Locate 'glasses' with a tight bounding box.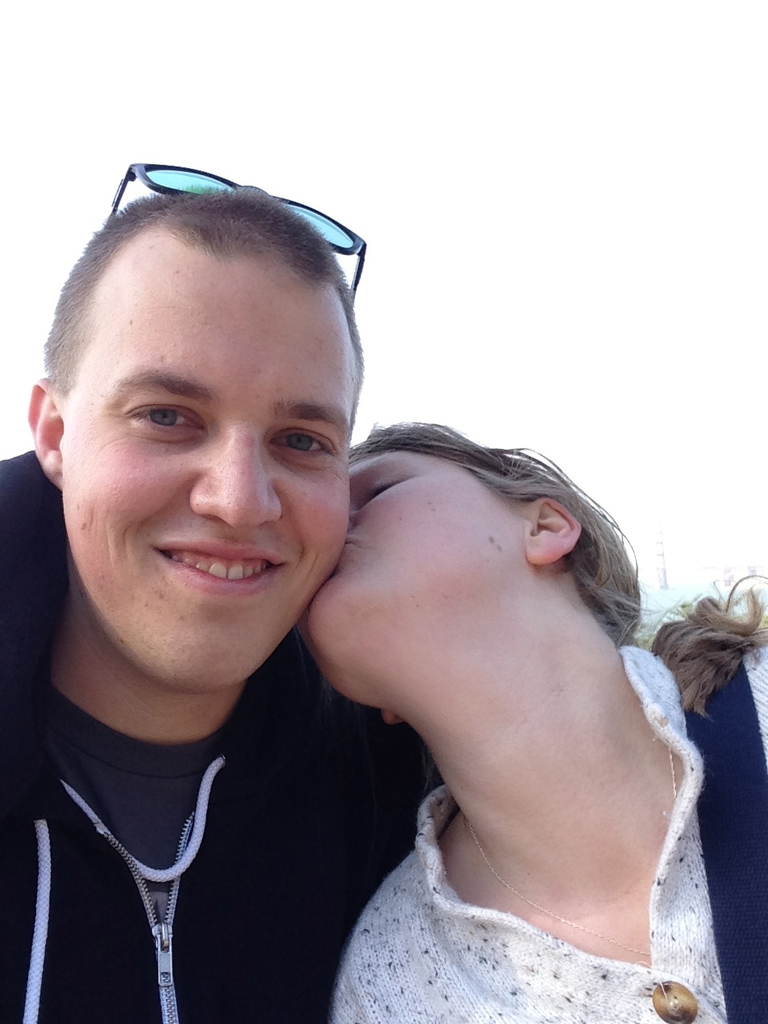
select_region(105, 160, 366, 299).
